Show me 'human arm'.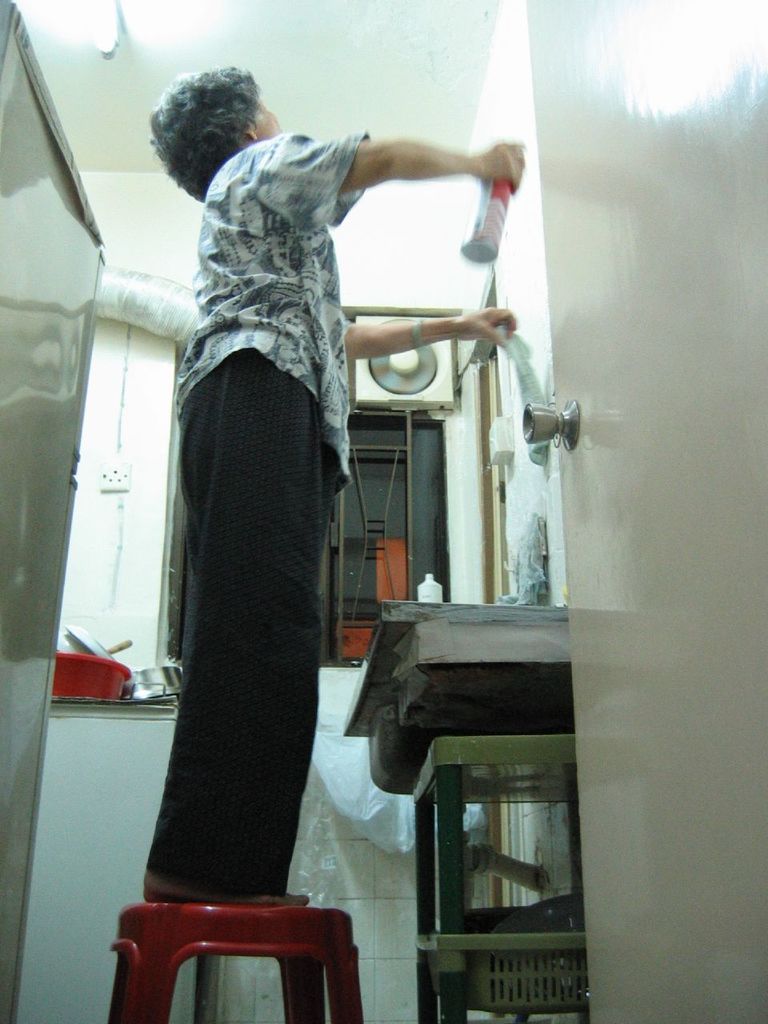
'human arm' is here: <box>348,304,521,363</box>.
